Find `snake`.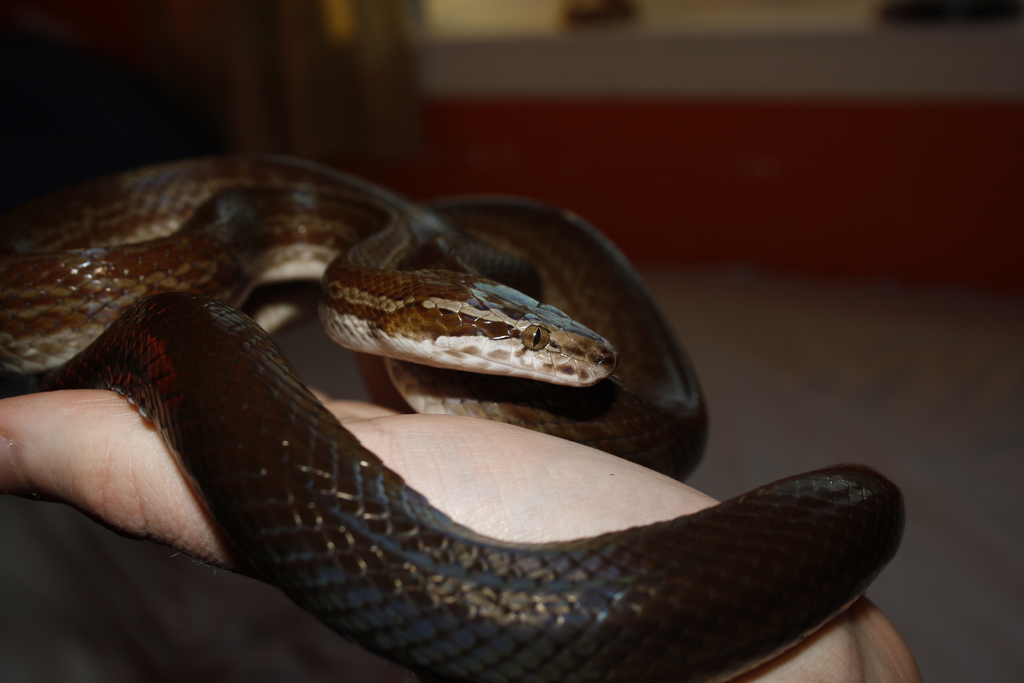
<box>0,145,908,682</box>.
